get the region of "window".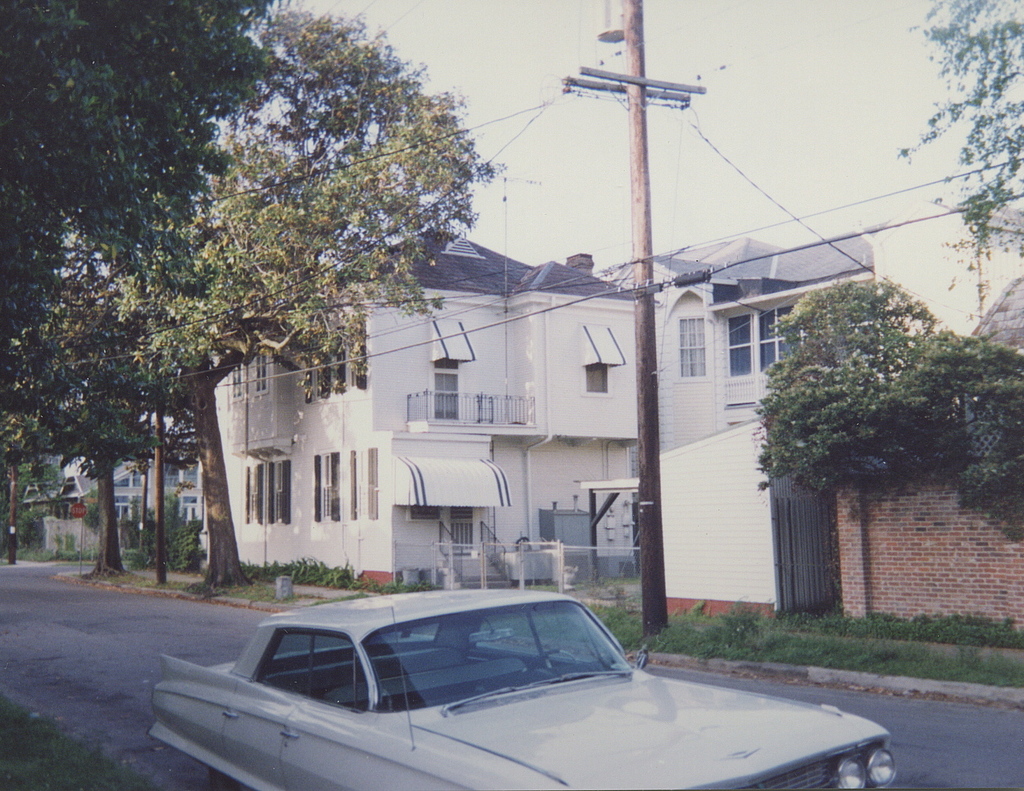
l=278, t=458, r=292, b=524.
